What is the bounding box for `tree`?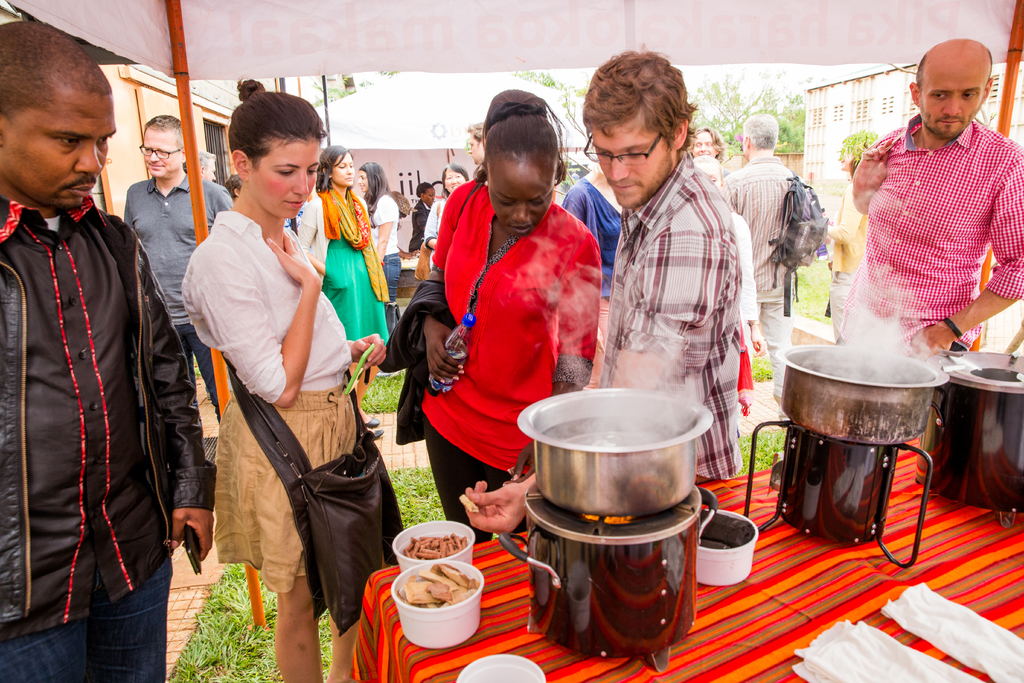
bbox=(507, 60, 813, 159).
